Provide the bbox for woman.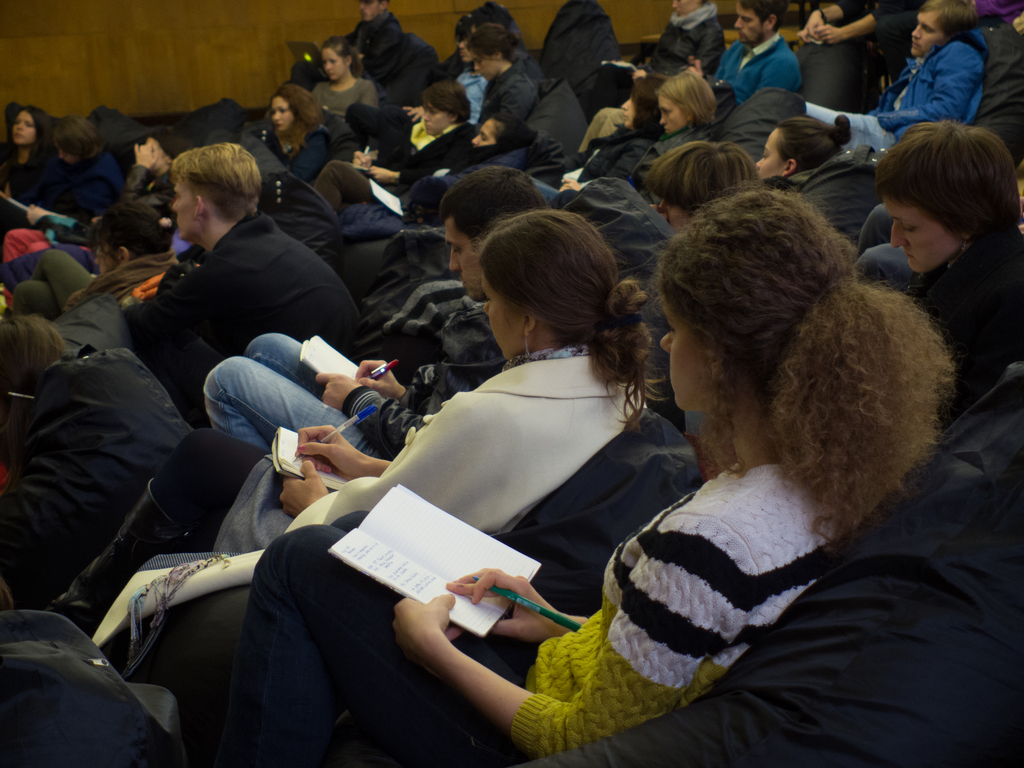
BBox(626, 73, 717, 180).
